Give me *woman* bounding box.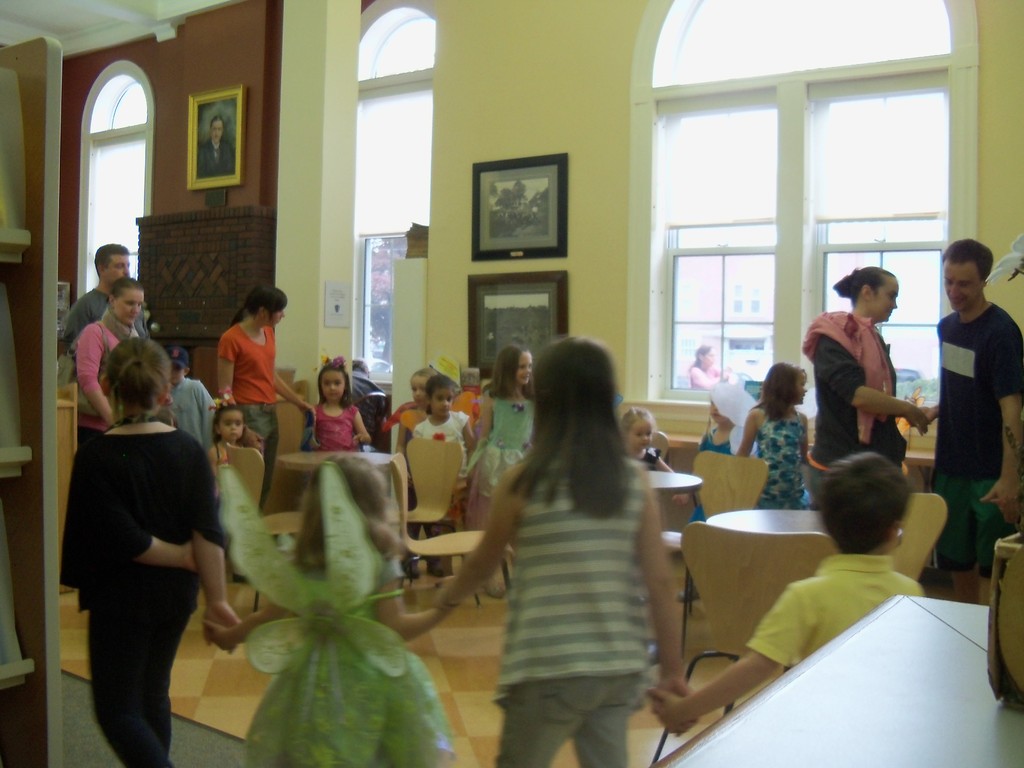
<bbox>214, 286, 321, 519</bbox>.
